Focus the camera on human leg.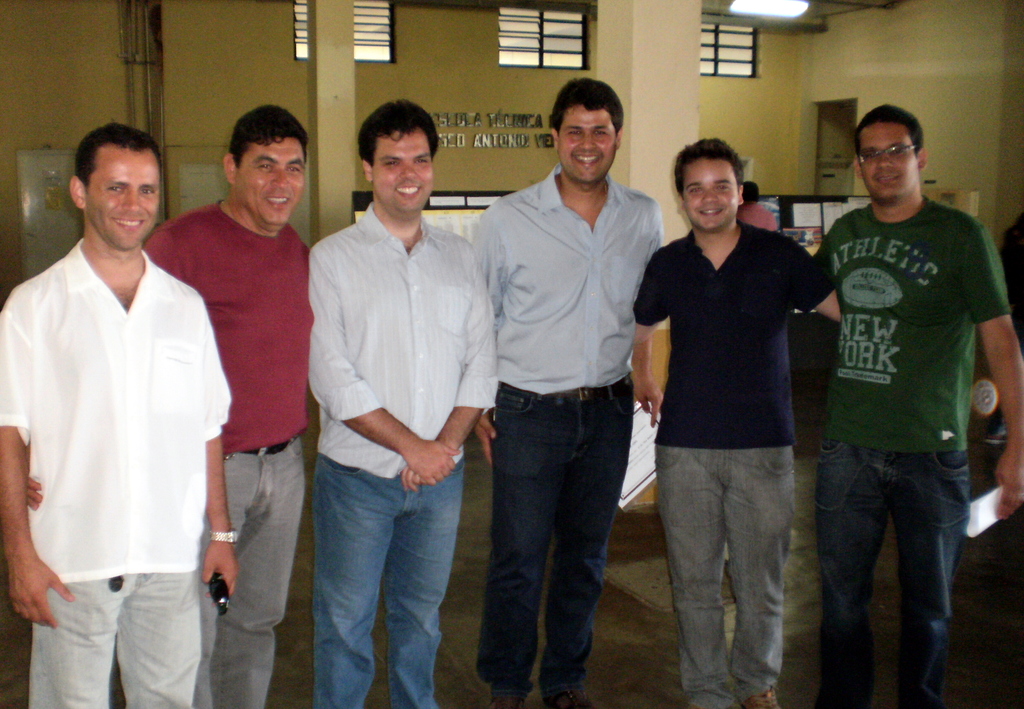
Focus region: 388:453:467:708.
